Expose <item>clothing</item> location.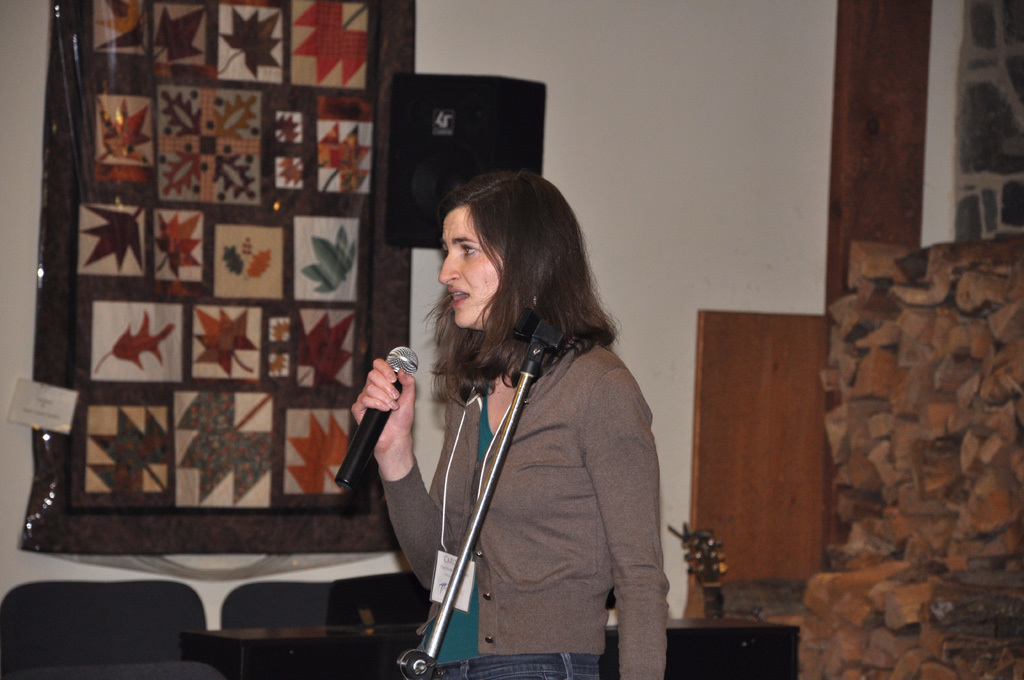
Exposed at select_region(375, 265, 681, 677).
